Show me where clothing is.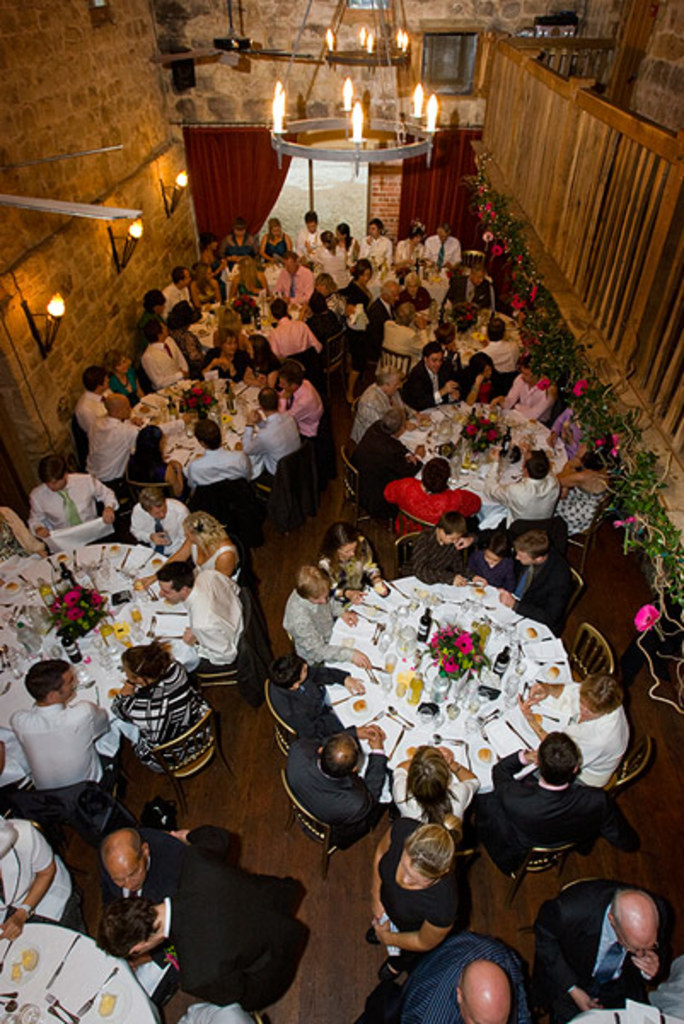
clothing is at x1=266, y1=266, x2=317, y2=295.
